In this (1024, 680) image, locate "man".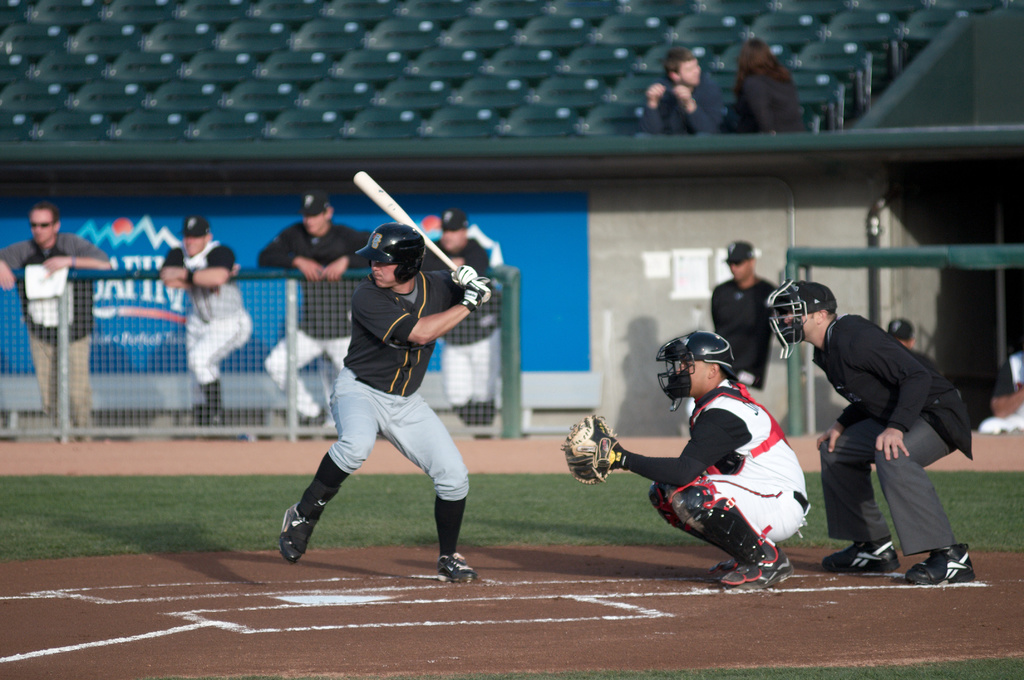
Bounding box: detection(157, 214, 252, 426).
